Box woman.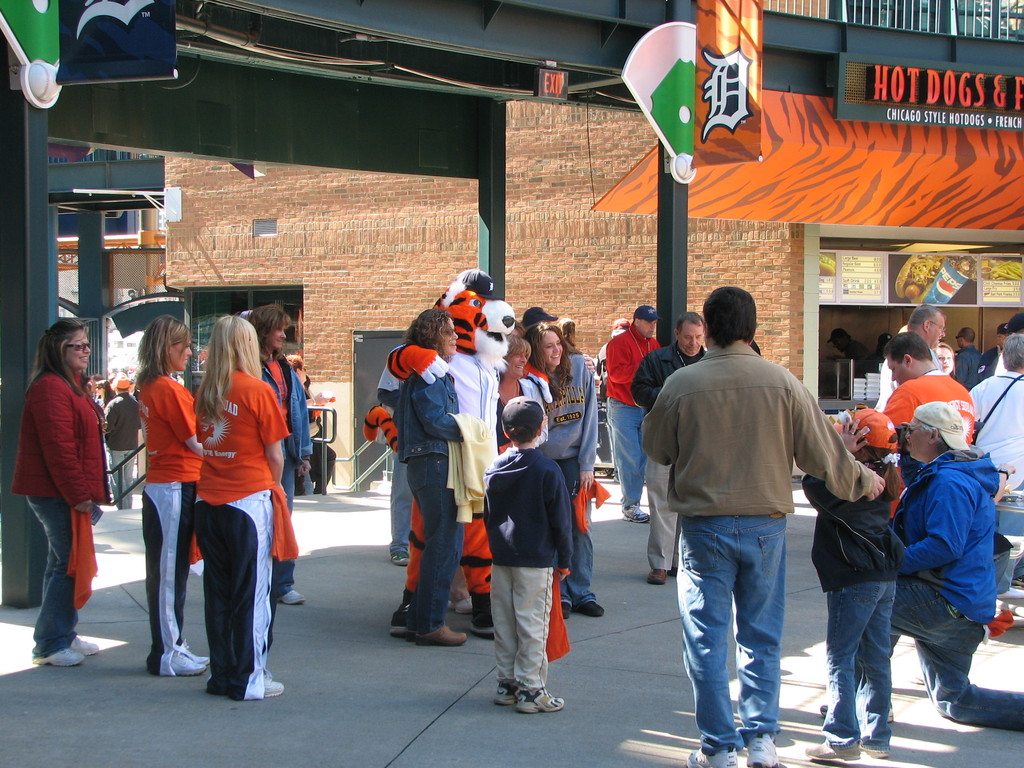
518 312 577 441.
